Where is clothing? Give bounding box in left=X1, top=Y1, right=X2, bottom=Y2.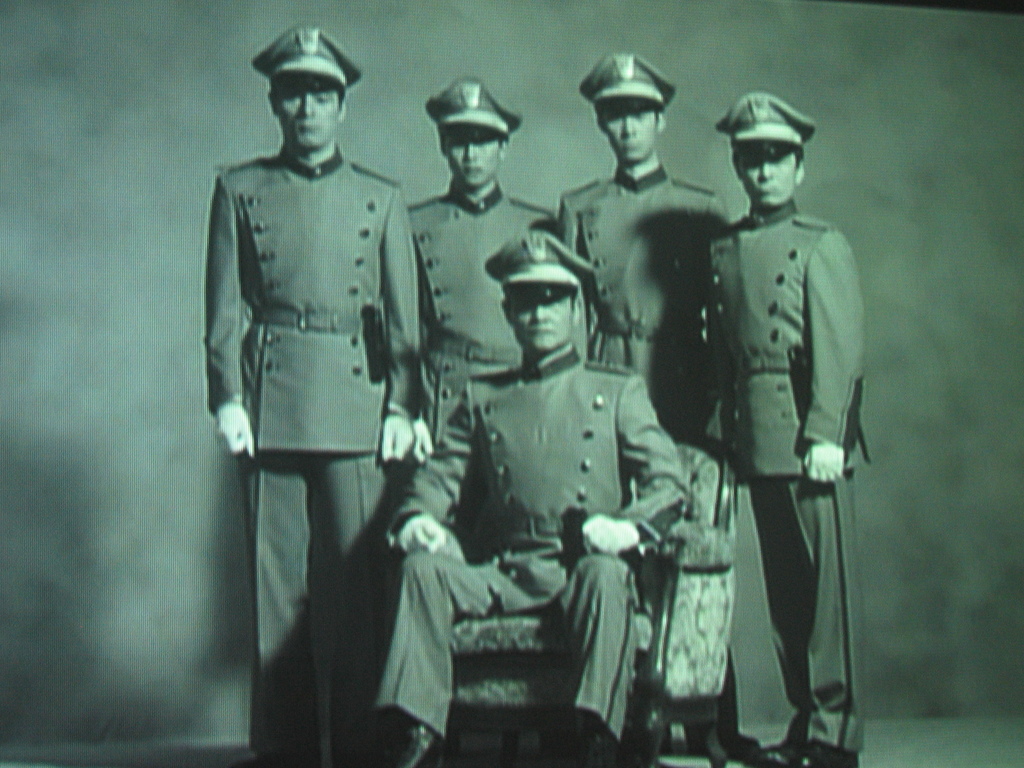
left=394, top=240, right=702, bottom=744.
